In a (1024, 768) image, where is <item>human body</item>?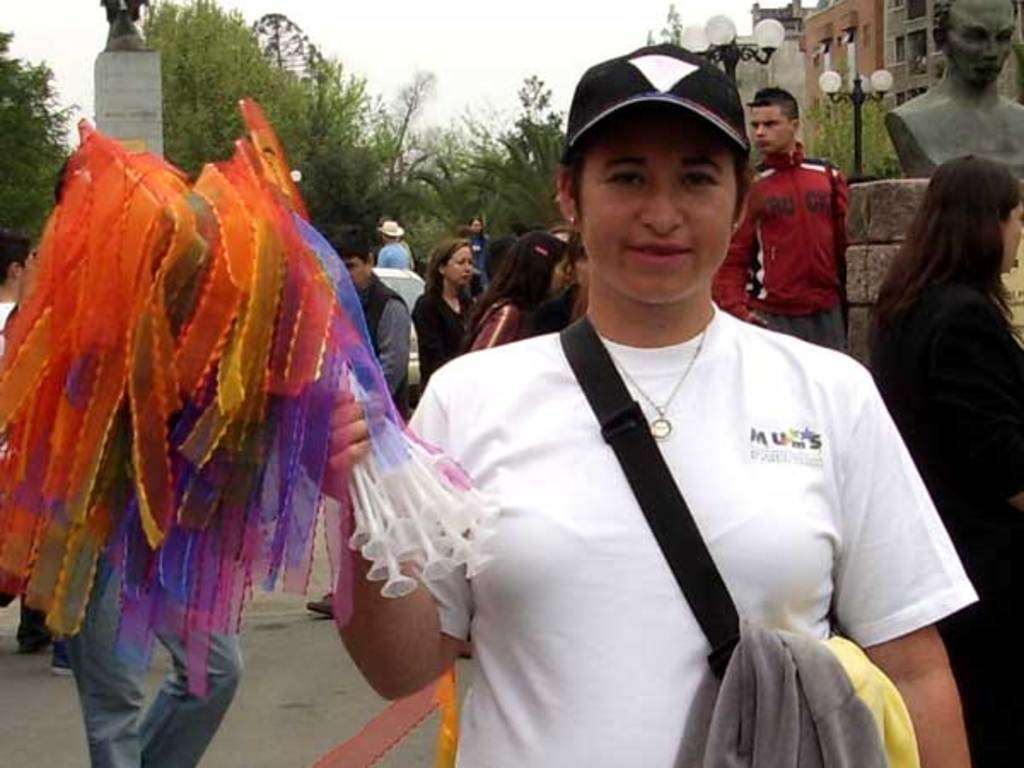
left=411, top=292, right=478, bottom=393.
